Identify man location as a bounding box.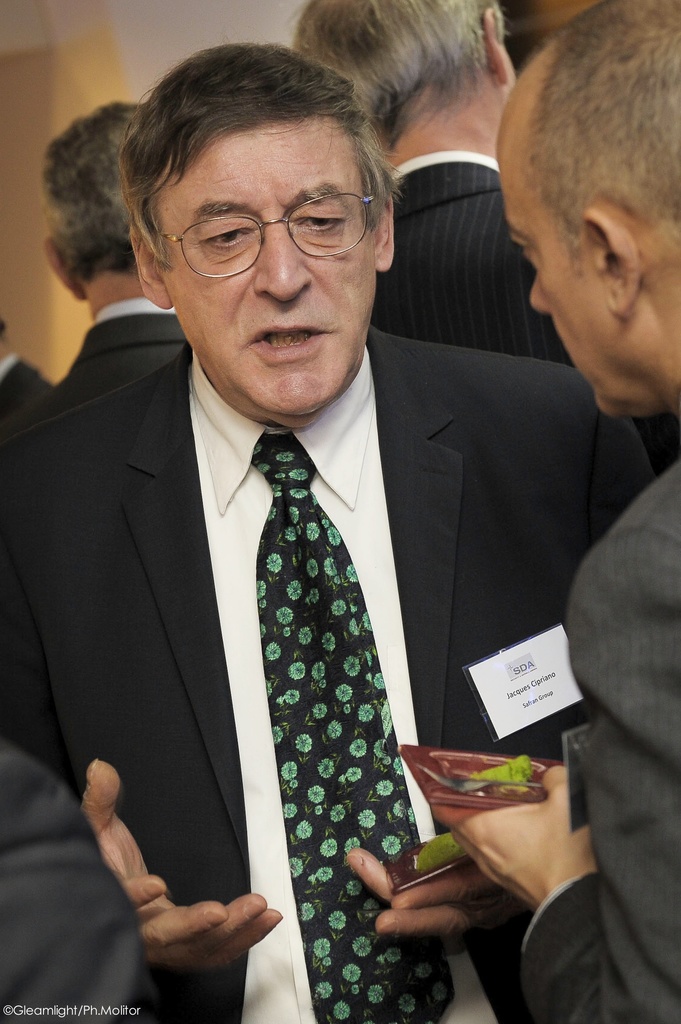
<box>0,97,209,562</box>.
